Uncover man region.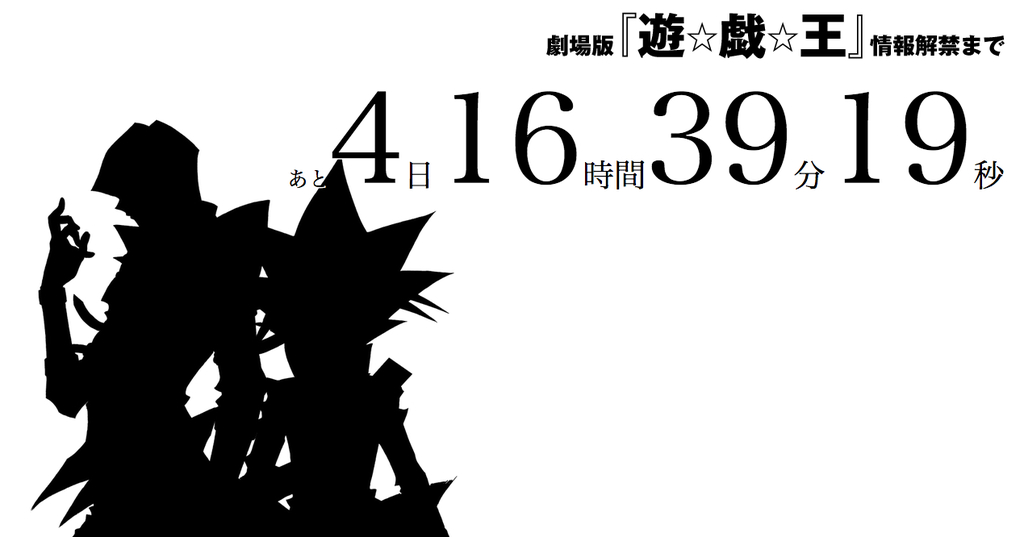
Uncovered: BBox(27, 123, 265, 513).
